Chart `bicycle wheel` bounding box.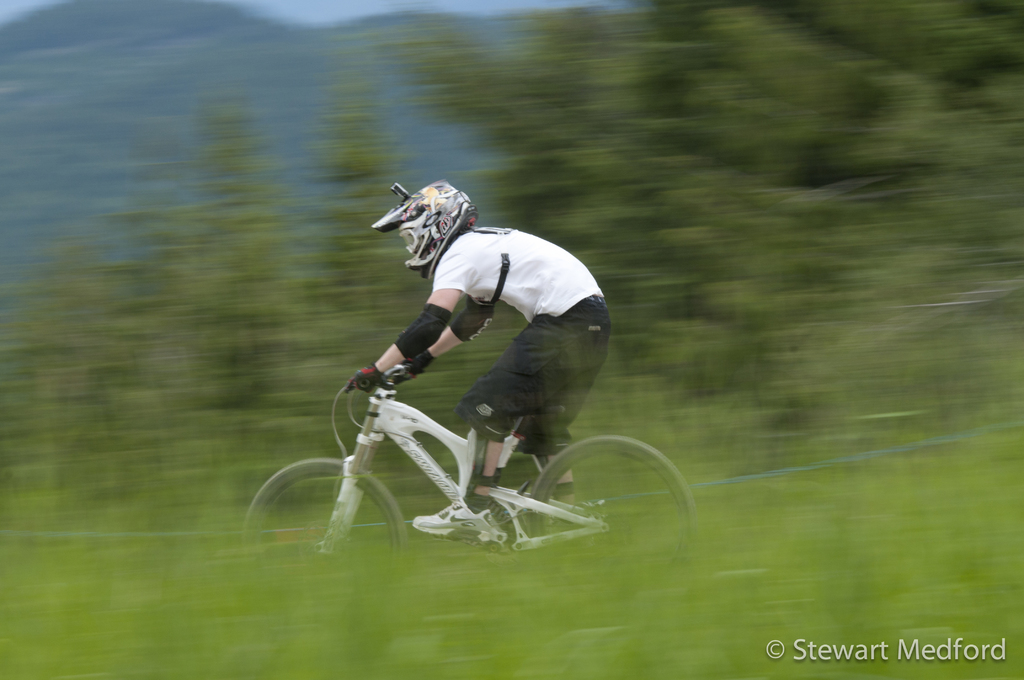
Charted: x1=533 y1=429 x2=682 y2=539.
